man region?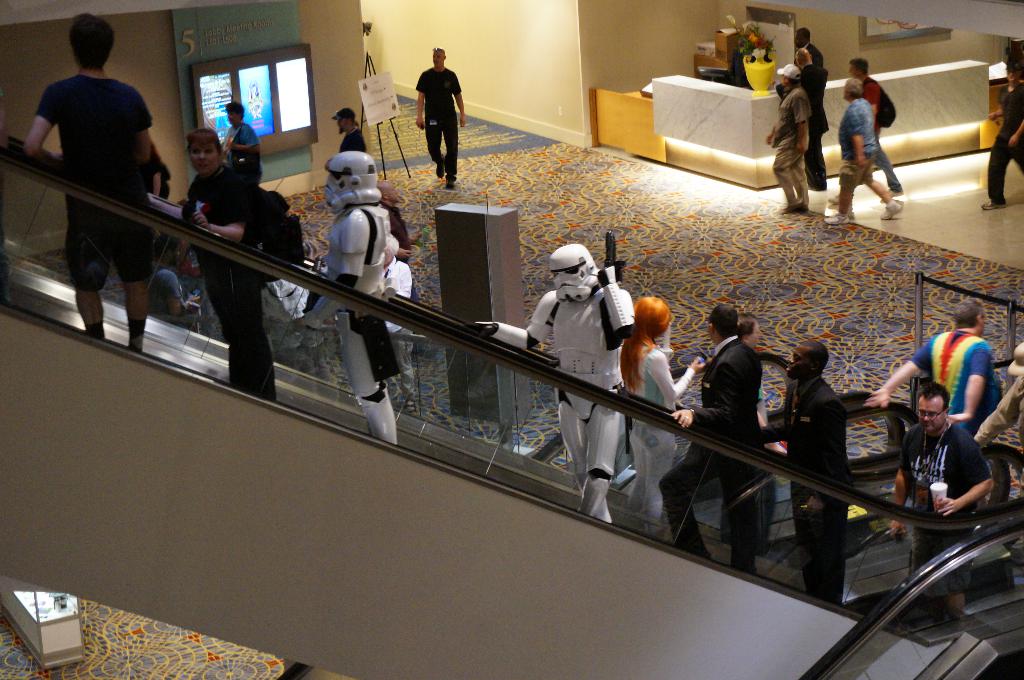
crop(735, 313, 786, 547)
